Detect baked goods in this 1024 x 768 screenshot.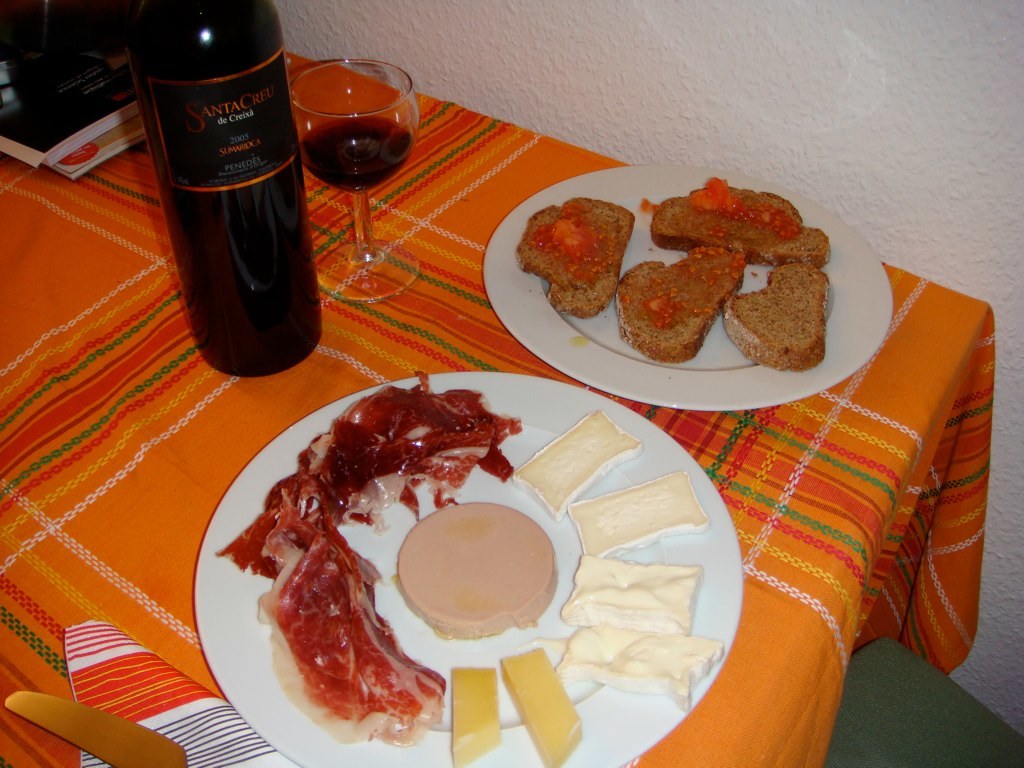
Detection: [x1=513, y1=195, x2=635, y2=317].
